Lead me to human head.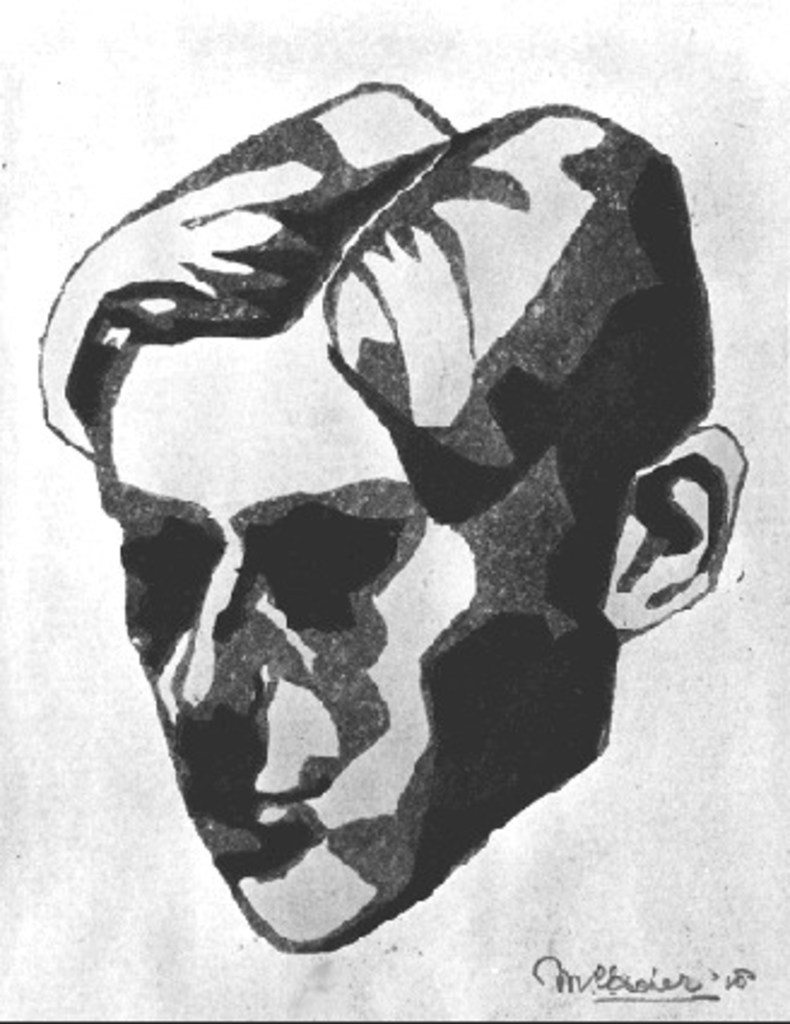
Lead to x1=34, y1=67, x2=749, y2=947.
